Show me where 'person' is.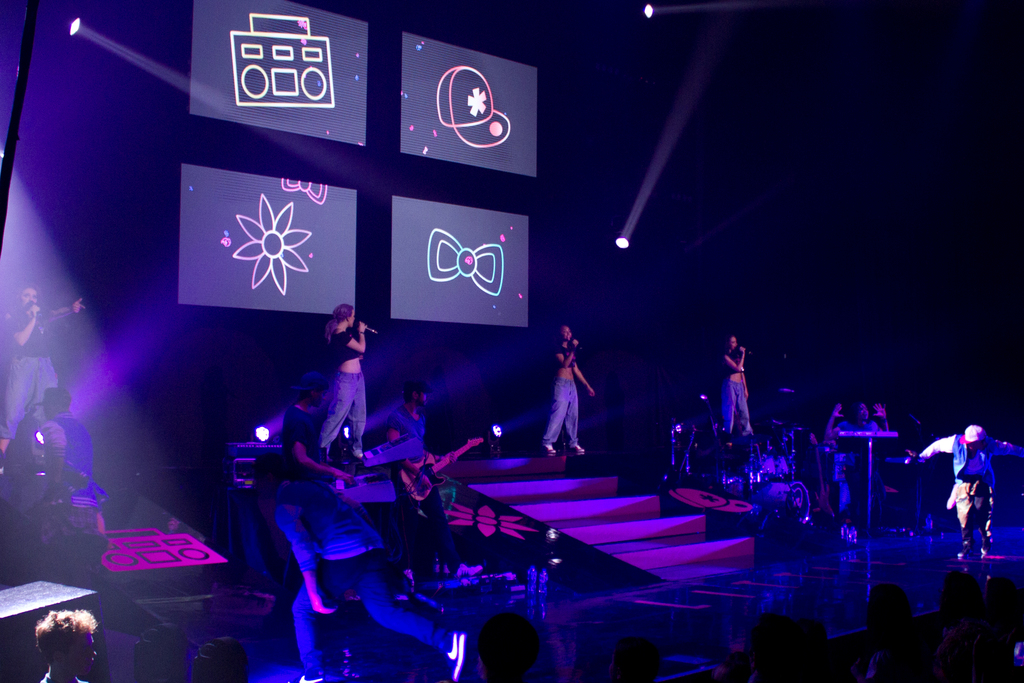
'person' is at crop(381, 377, 481, 577).
